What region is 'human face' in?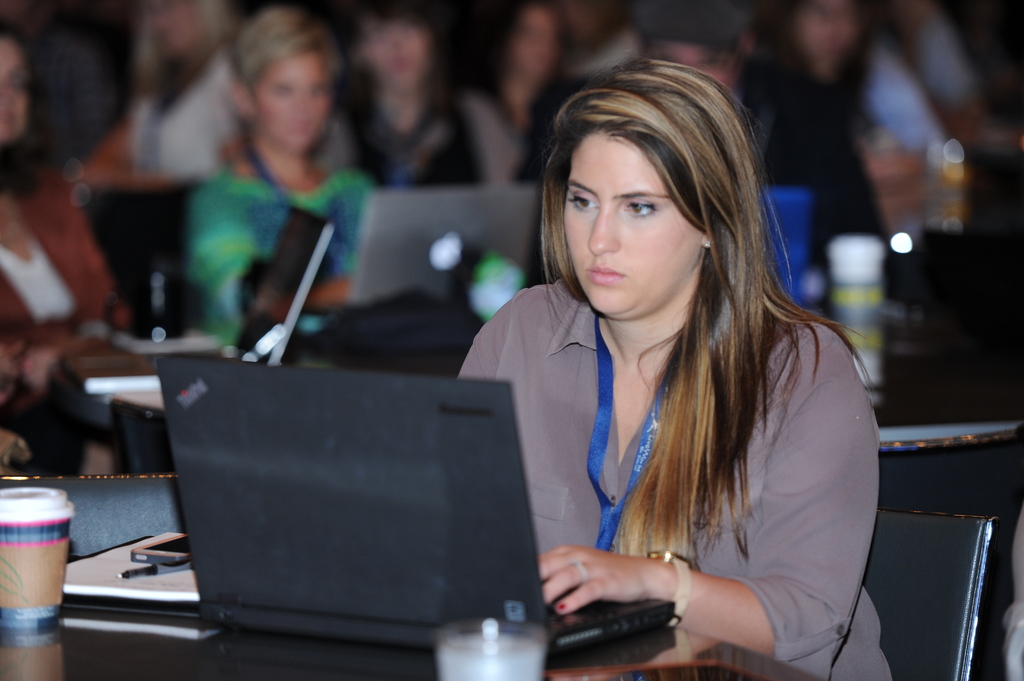
<box>365,17,427,93</box>.
